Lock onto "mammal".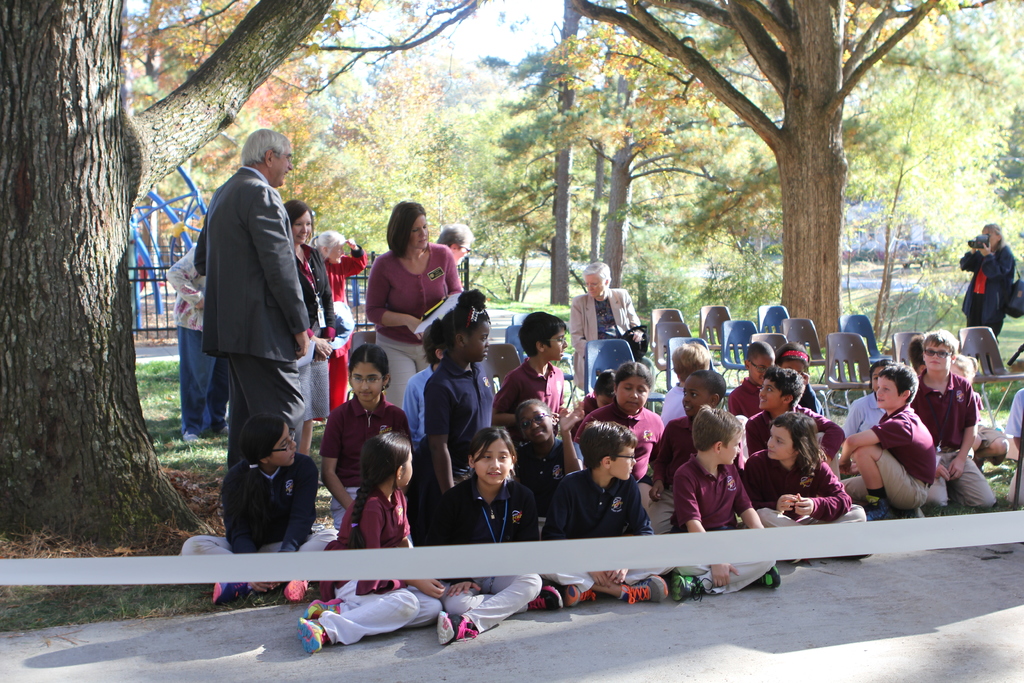
Locked: <region>521, 397, 584, 499</region>.
